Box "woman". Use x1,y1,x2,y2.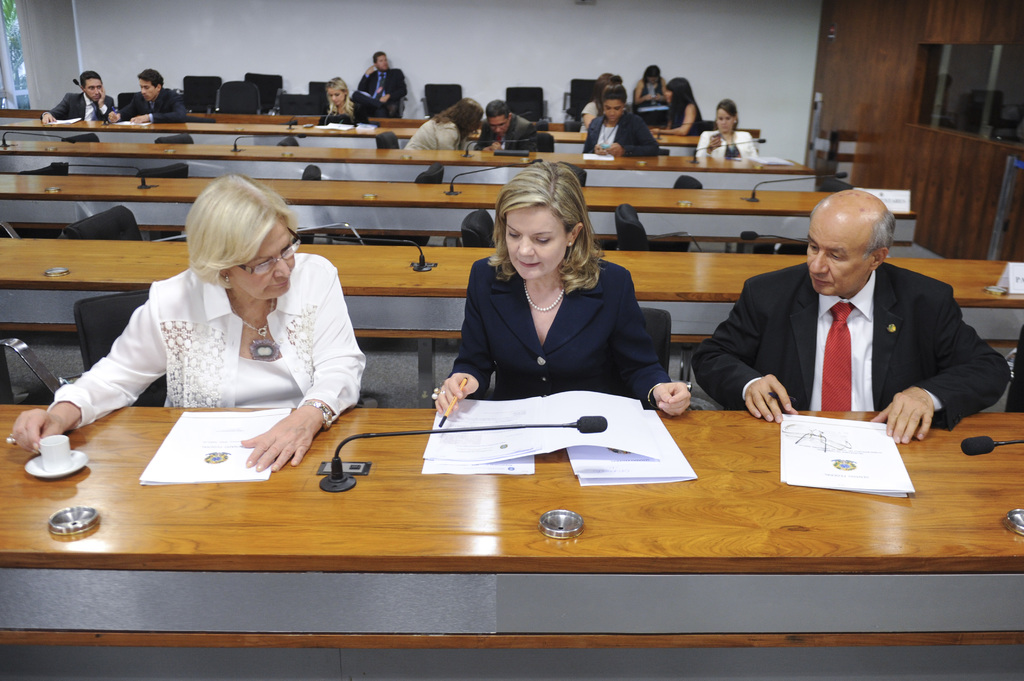
660,76,702,136.
